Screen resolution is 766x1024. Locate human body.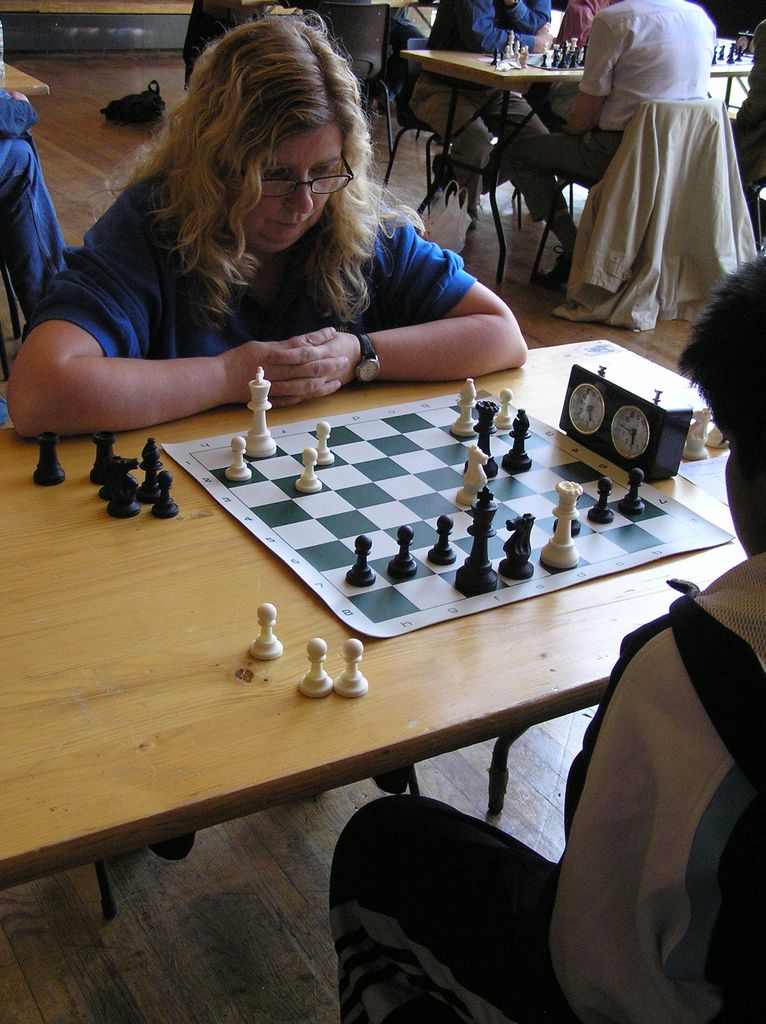
Rect(0, 77, 76, 350).
